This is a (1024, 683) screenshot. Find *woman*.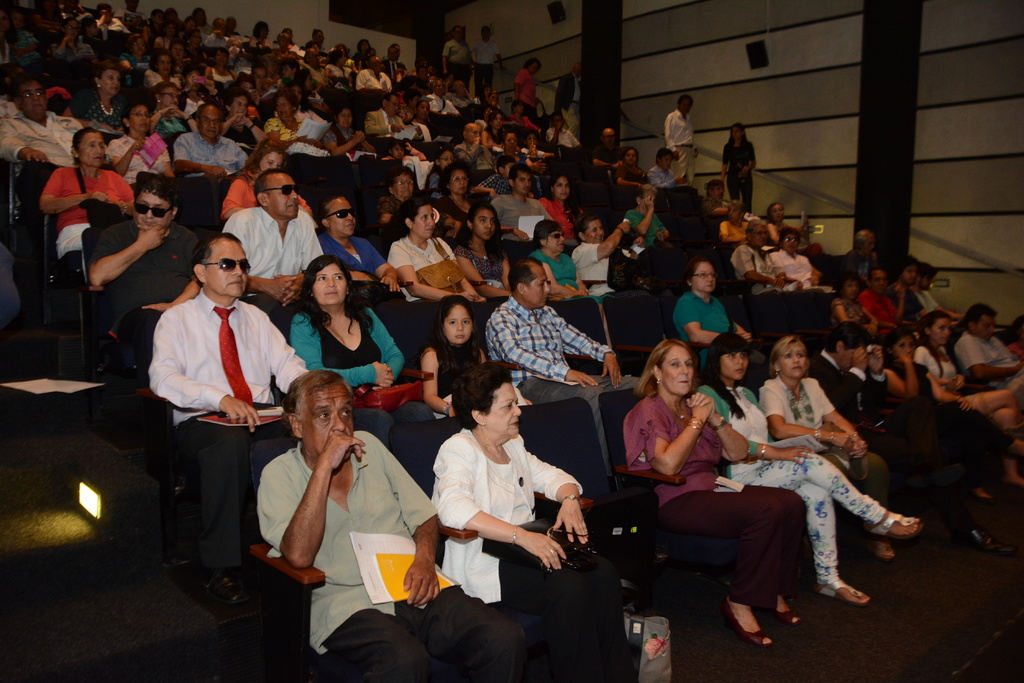
Bounding box: box=[456, 205, 516, 310].
